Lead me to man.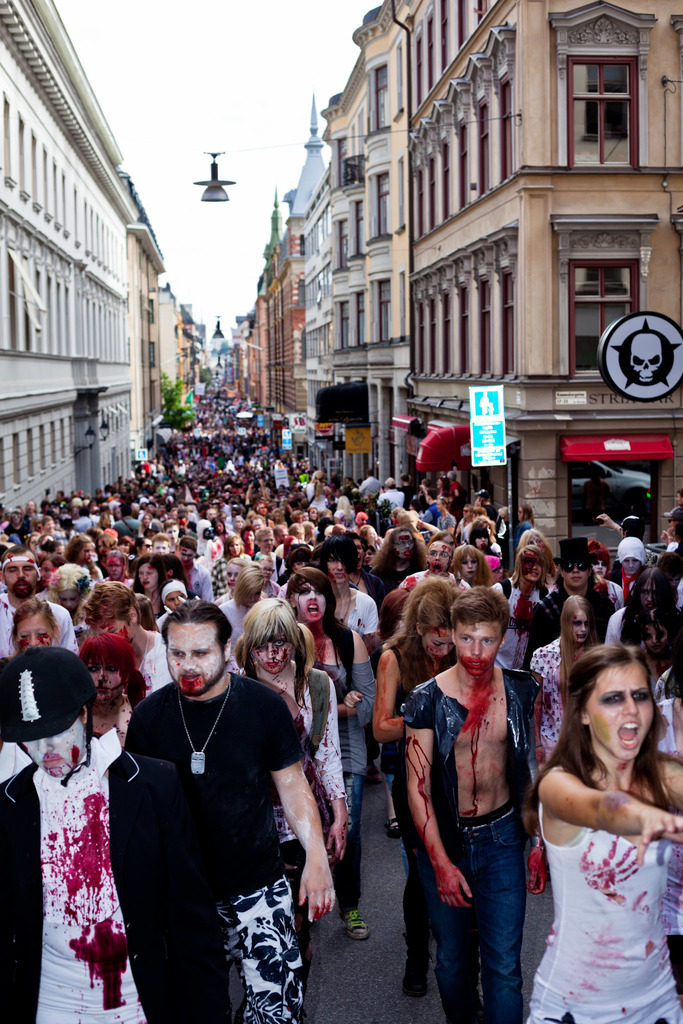
Lead to 154:533:169:554.
